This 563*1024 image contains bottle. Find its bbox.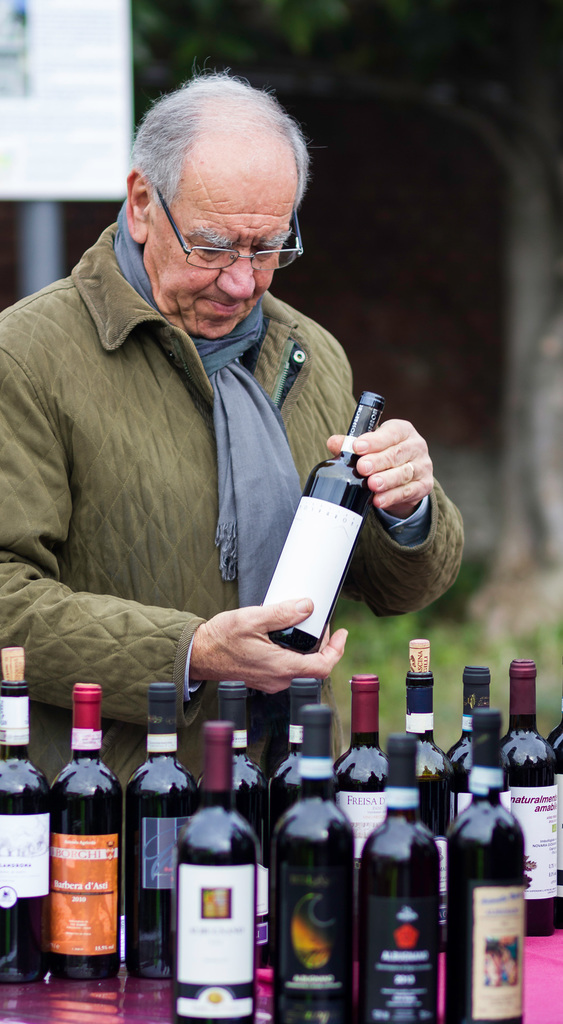
box(258, 388, 384, 652).
